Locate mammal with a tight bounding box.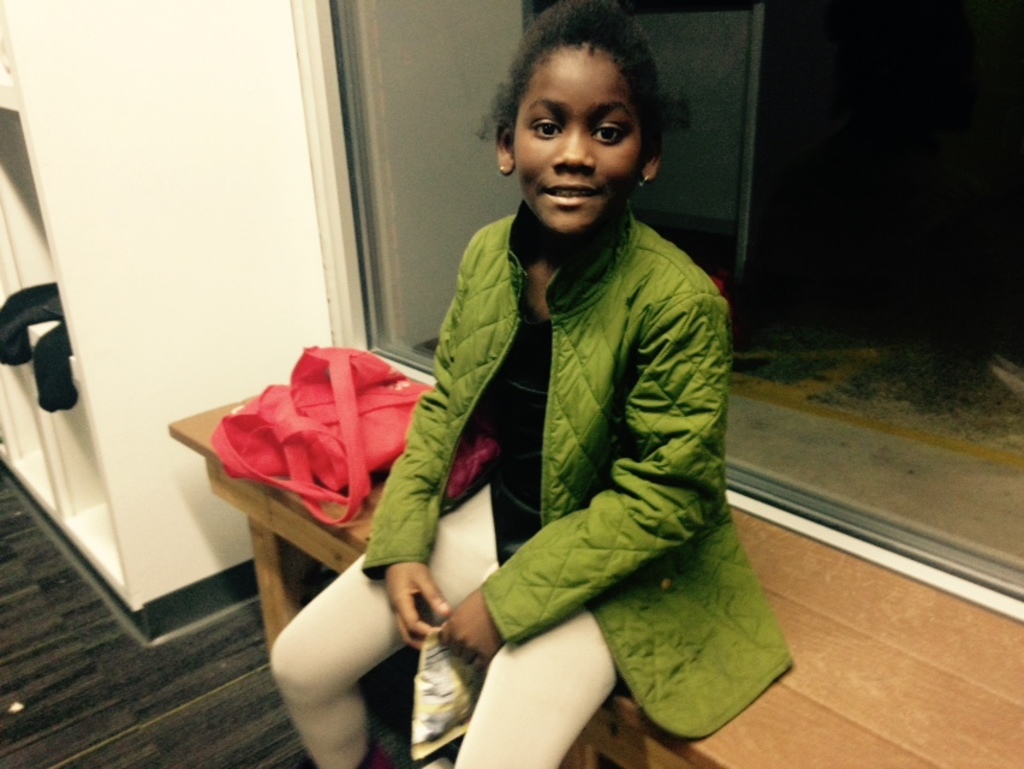
[352,46,785,732].
